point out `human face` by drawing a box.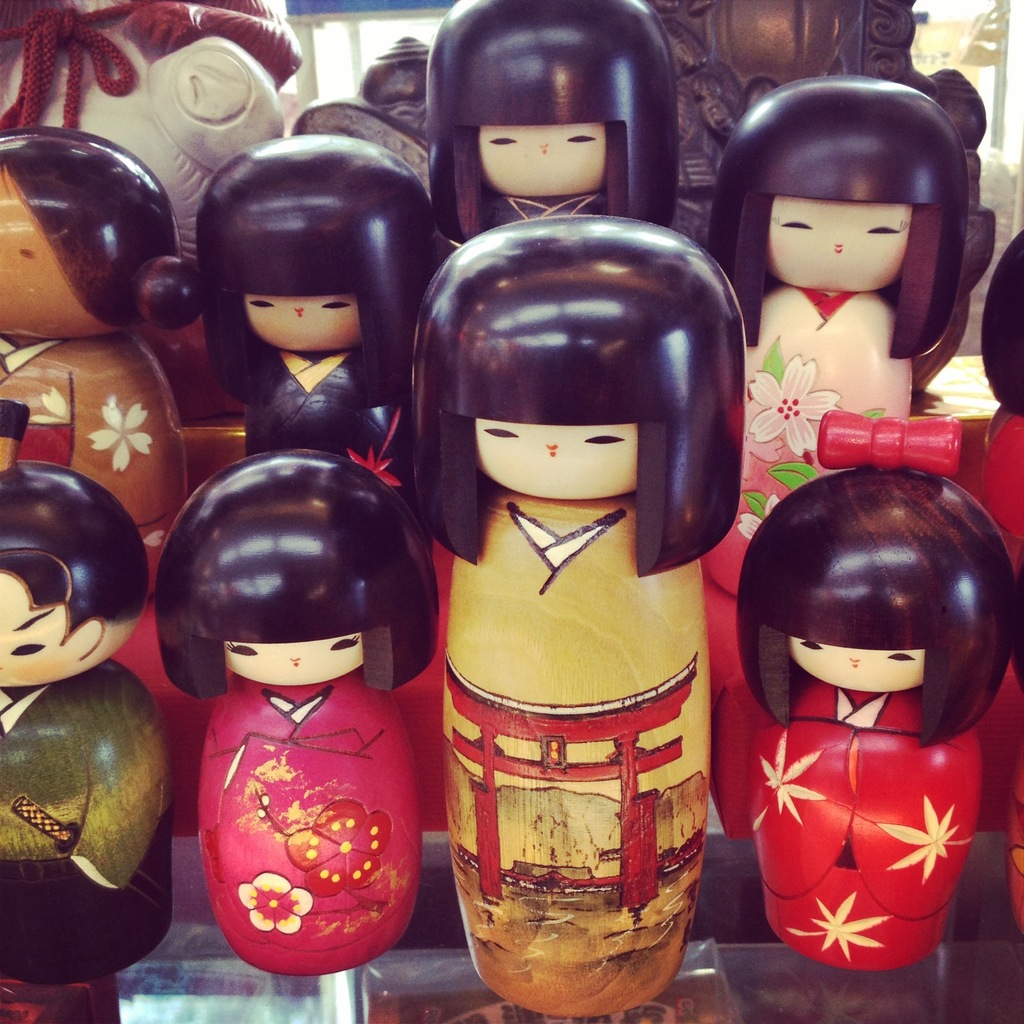
(x1=228, y1=638, x2=365, y2=685).
